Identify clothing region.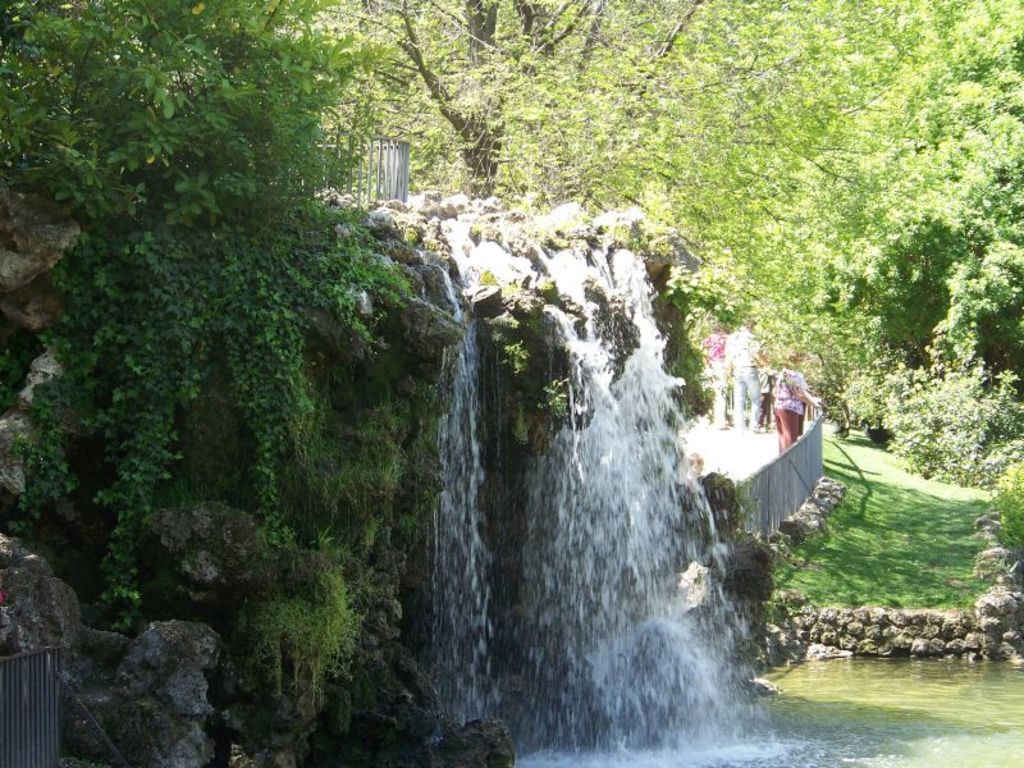
Region: crop(726, 329, 762, 430).
